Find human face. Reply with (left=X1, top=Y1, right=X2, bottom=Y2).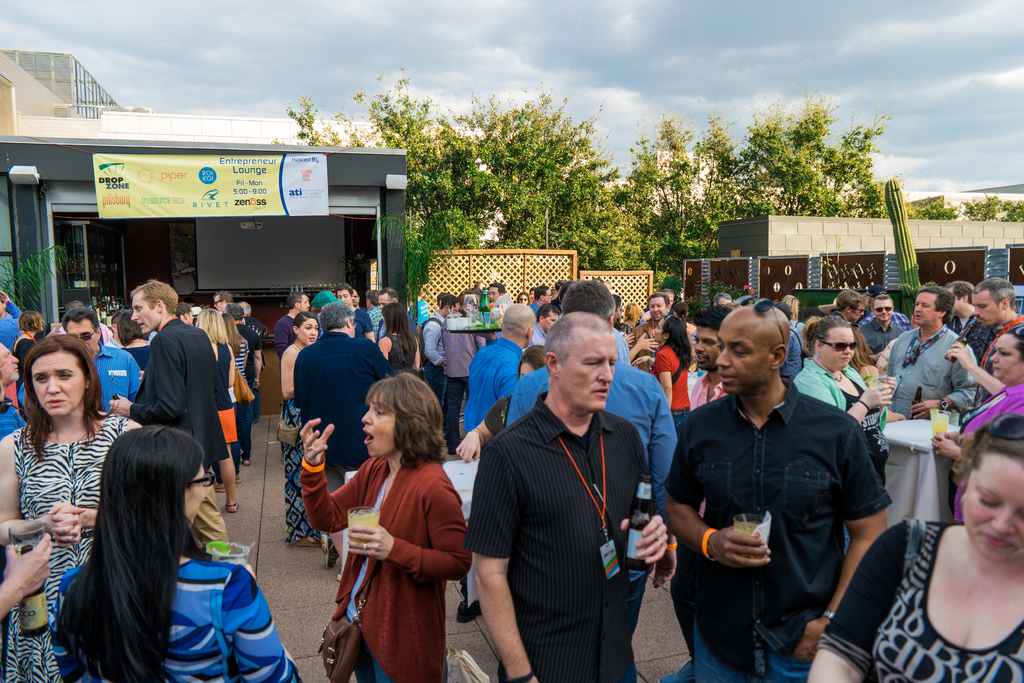
(left=66, top=317, right=95, bottom=350).
